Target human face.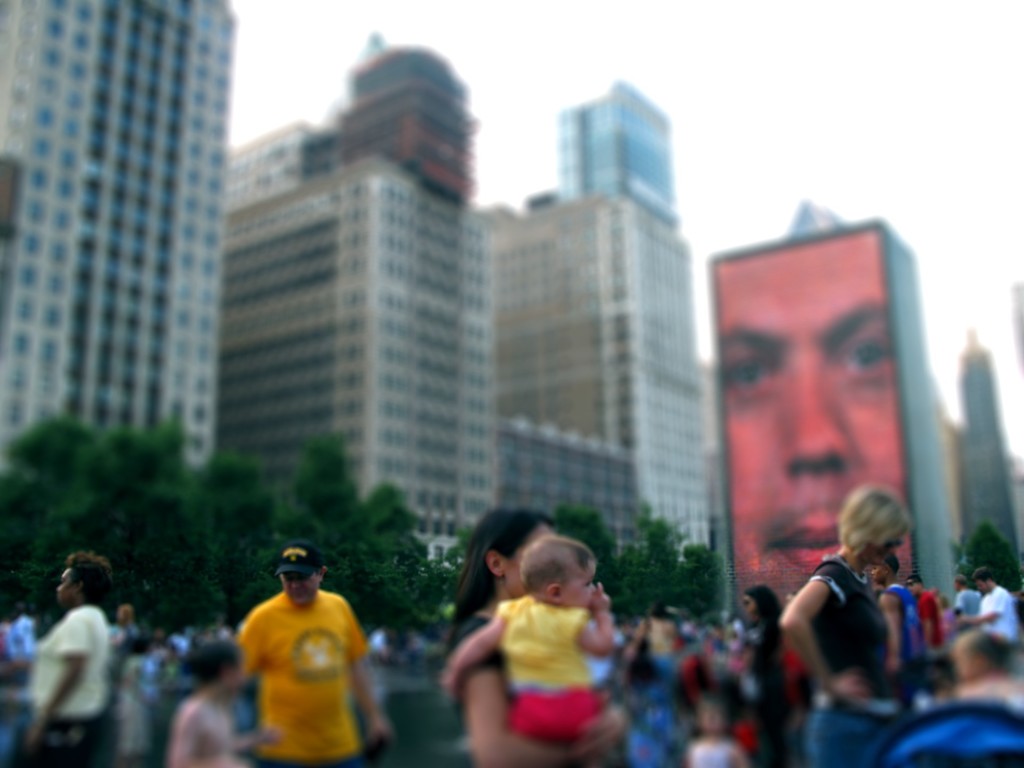
Target region: detection(282, 571, 317, 607).
